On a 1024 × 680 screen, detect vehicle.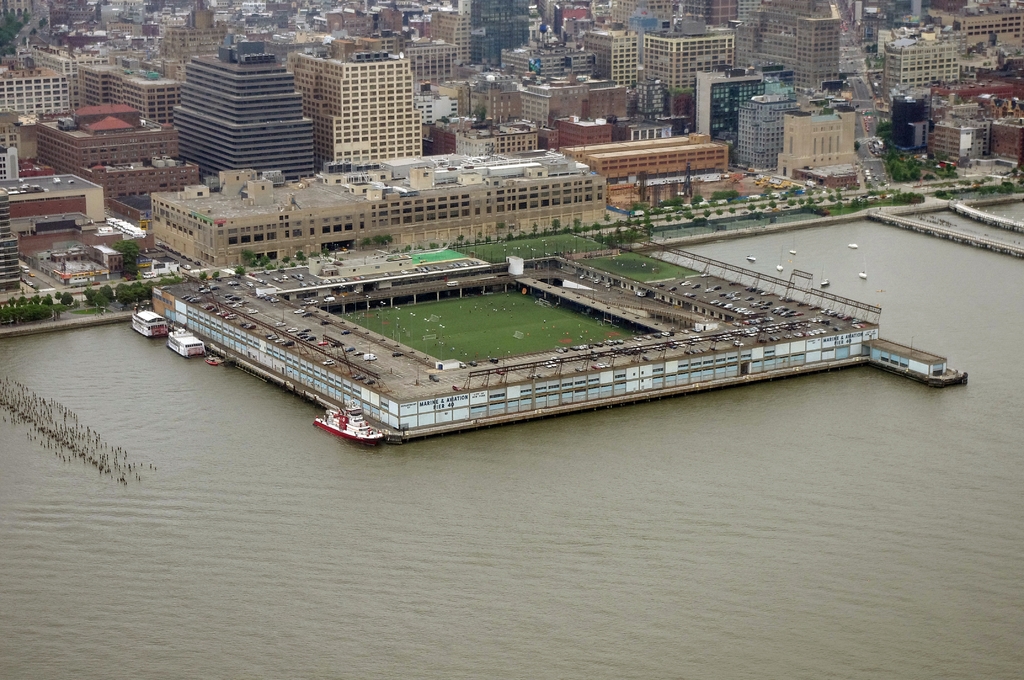
(left=820, top=276, right=830, bottom=286).
